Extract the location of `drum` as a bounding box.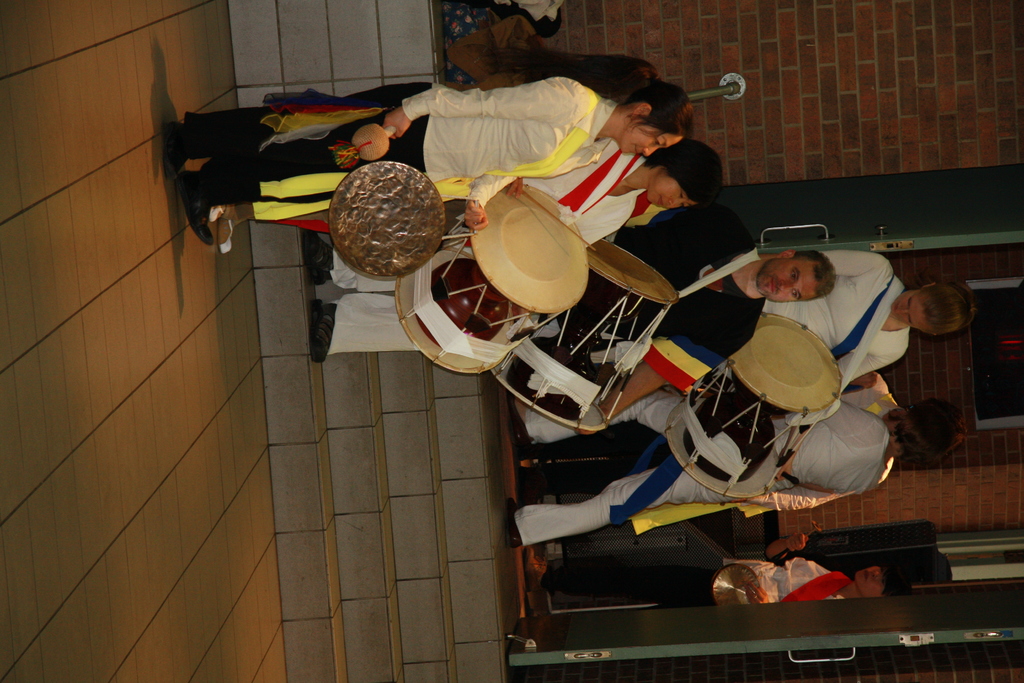
Rect(492, 234, 677, 441).
